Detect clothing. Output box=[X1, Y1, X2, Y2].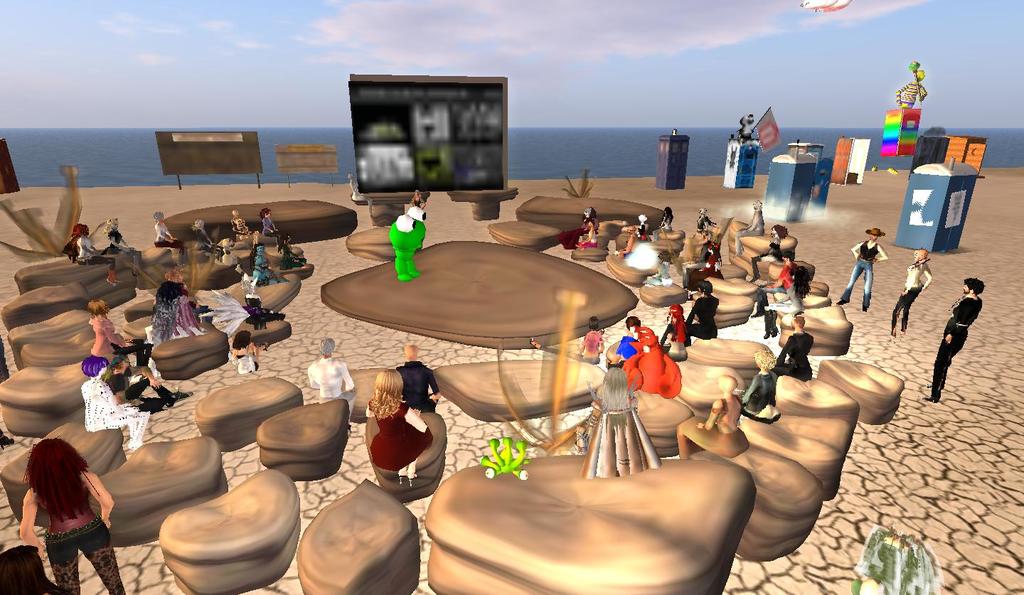
box=[108, 227, 142, 268].
